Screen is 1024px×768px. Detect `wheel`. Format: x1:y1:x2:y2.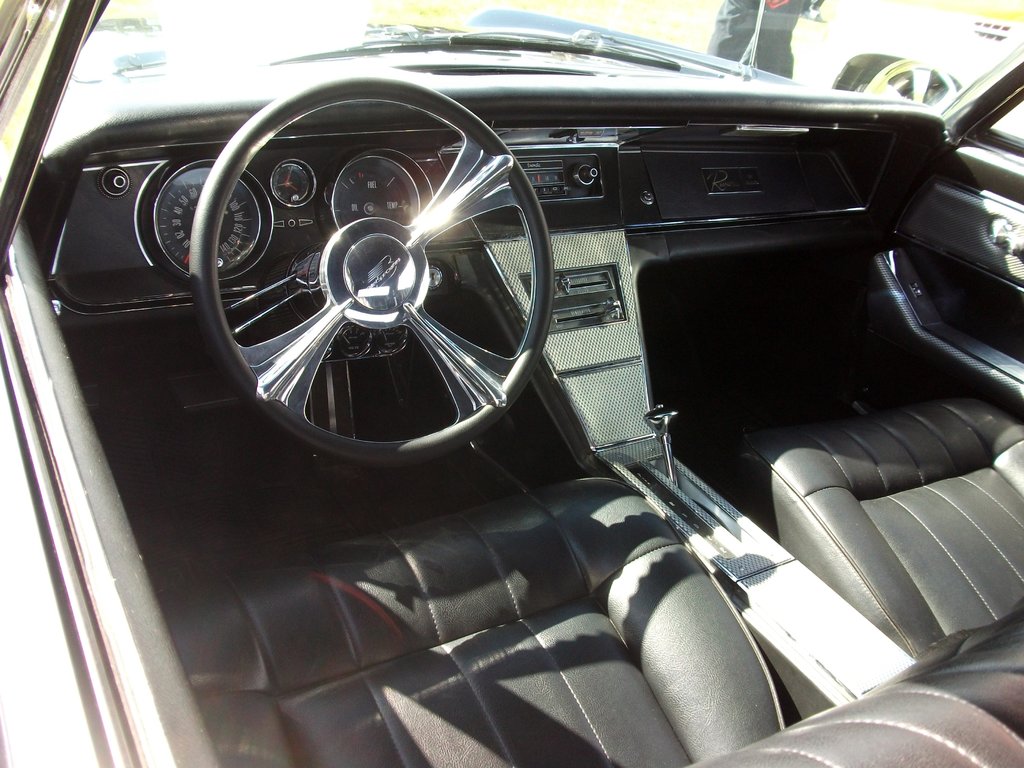
175:113:592:496.
